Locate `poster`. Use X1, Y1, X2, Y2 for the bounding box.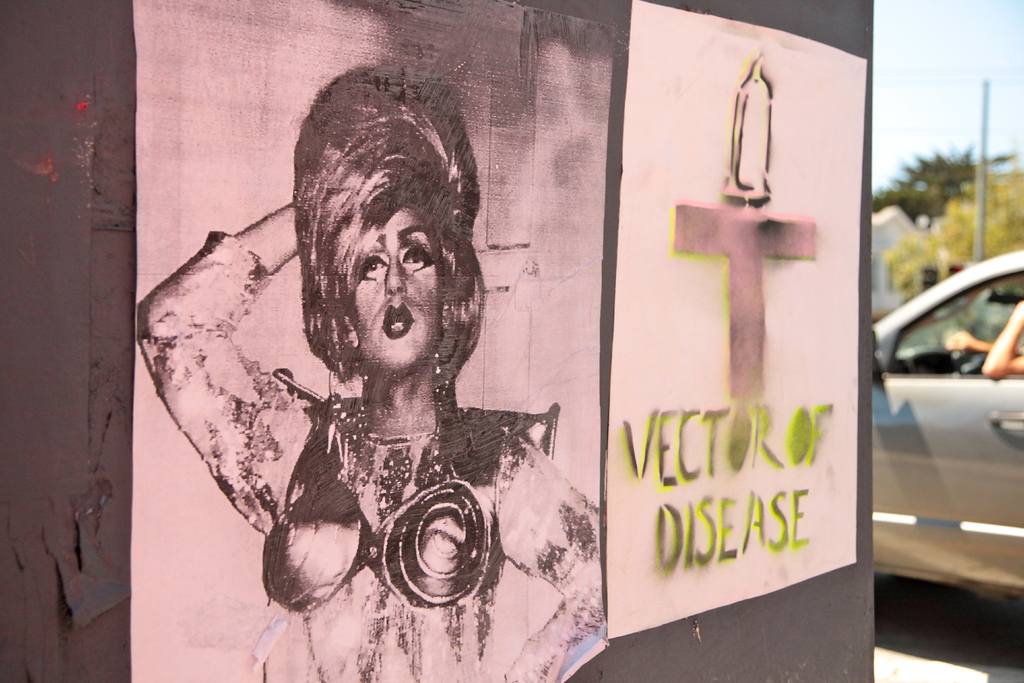
134, 0, 612, 682.
